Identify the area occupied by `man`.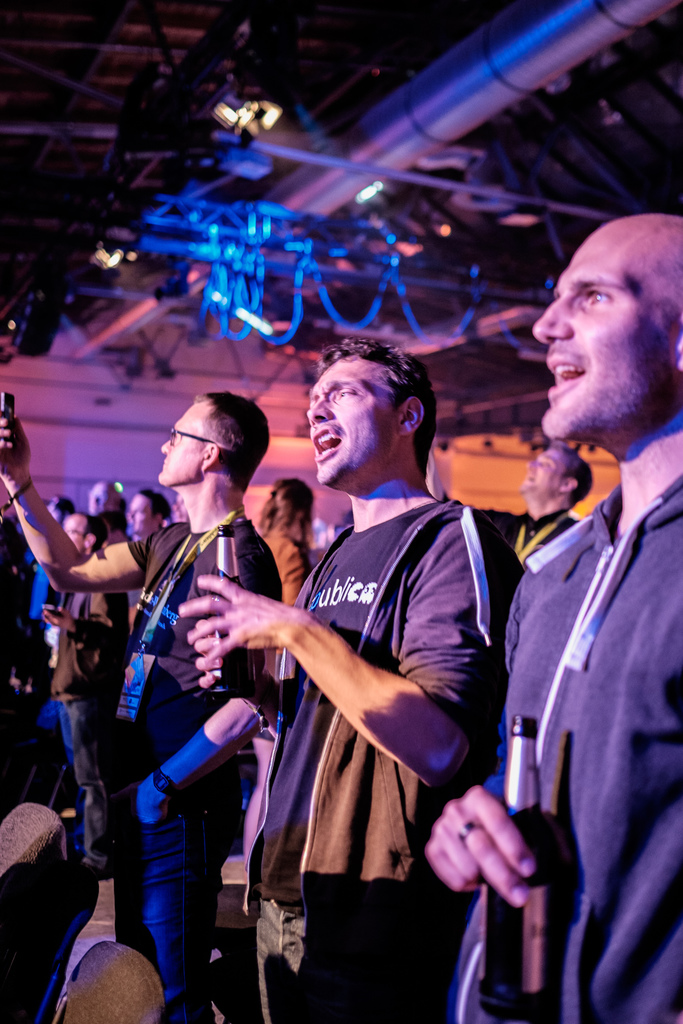
Area: crop(0, 392, 284, 1023).
